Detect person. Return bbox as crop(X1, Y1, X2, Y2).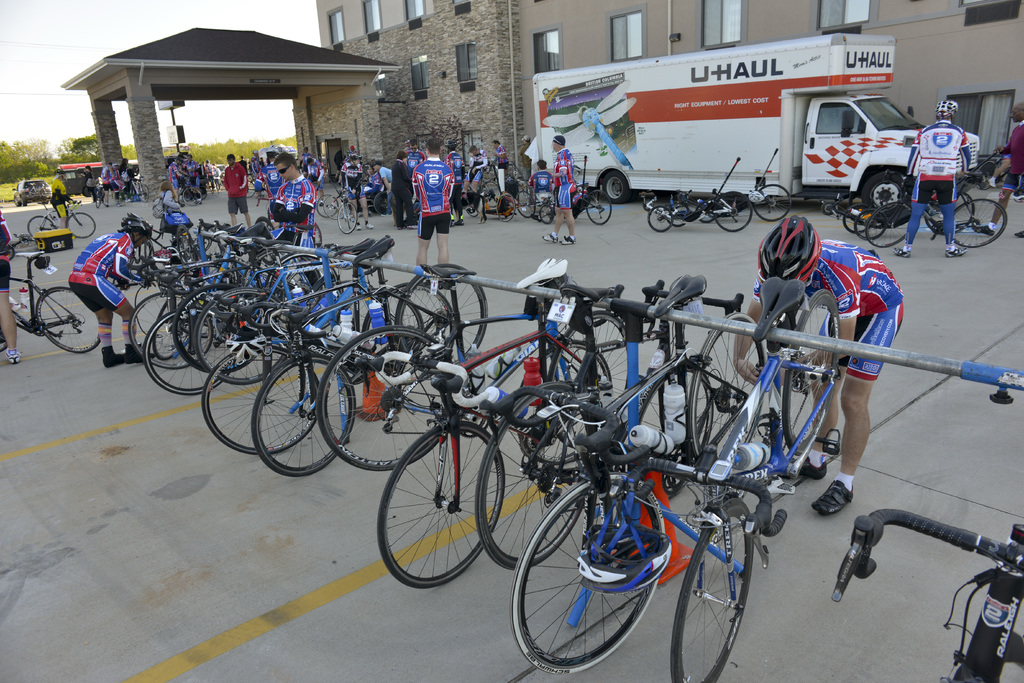
crop(371, 160, 394, 201).
